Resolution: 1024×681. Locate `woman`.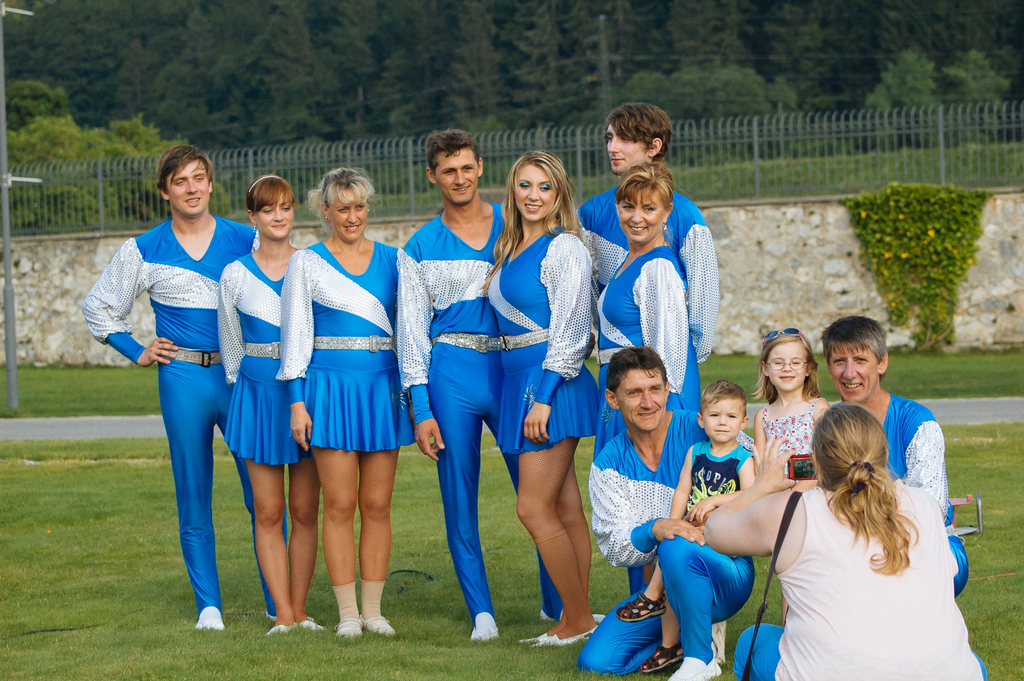
[765, 401, 969, 673].
